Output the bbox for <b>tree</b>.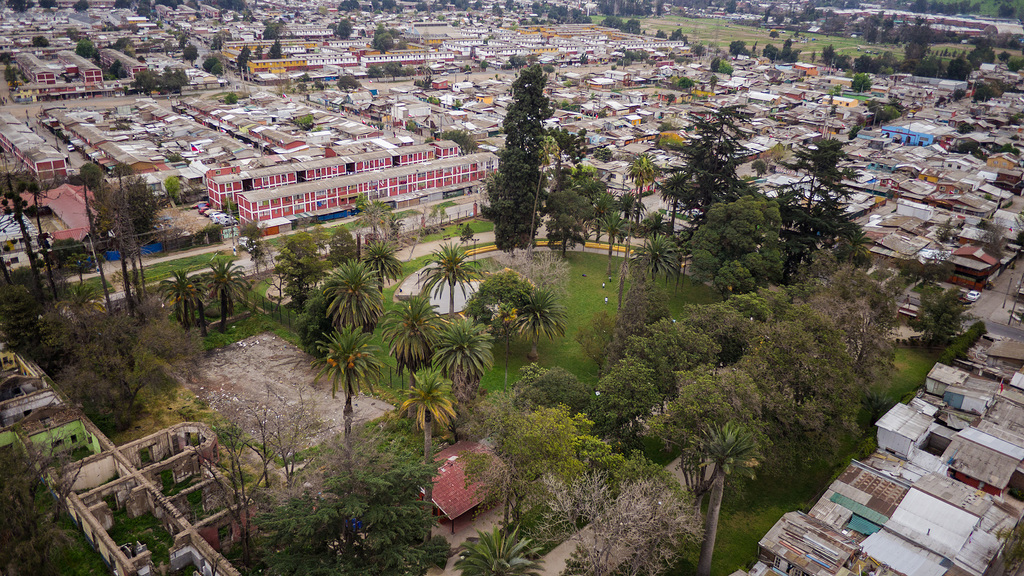
(454, 360, 651, 557).
